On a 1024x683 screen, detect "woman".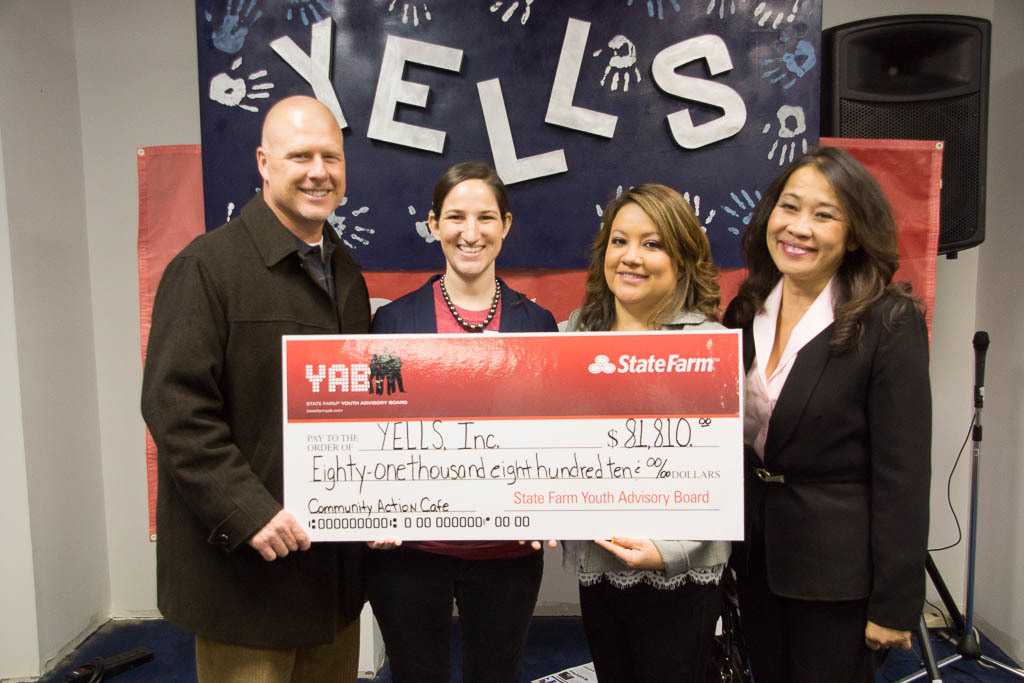
box(561, 187, 755, 682).
